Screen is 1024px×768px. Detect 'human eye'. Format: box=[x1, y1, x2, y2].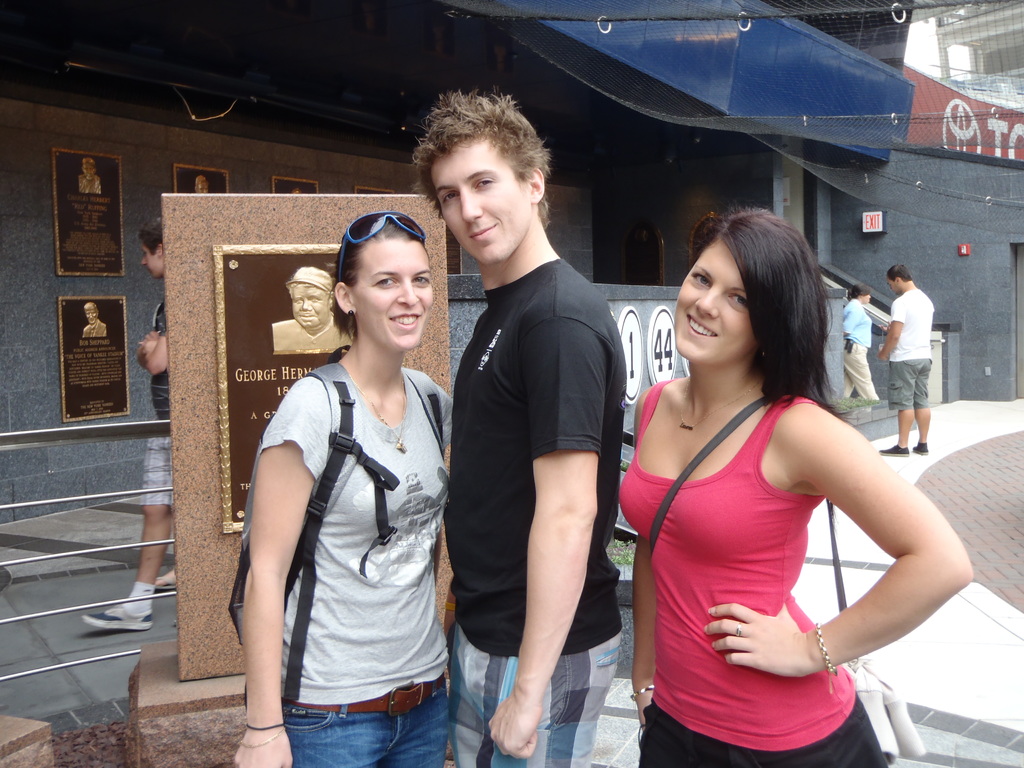
box=[365, 268, 401, 296].
